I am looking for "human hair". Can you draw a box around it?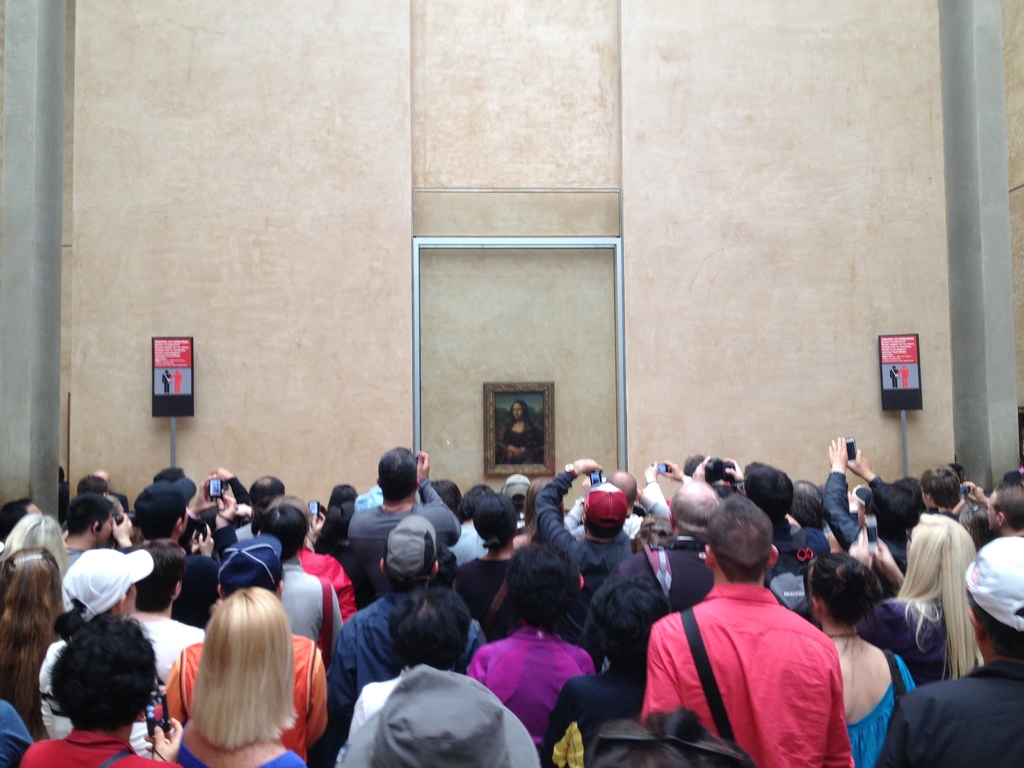
Sure, the bounding box is box(431, 476, 460, 512).
